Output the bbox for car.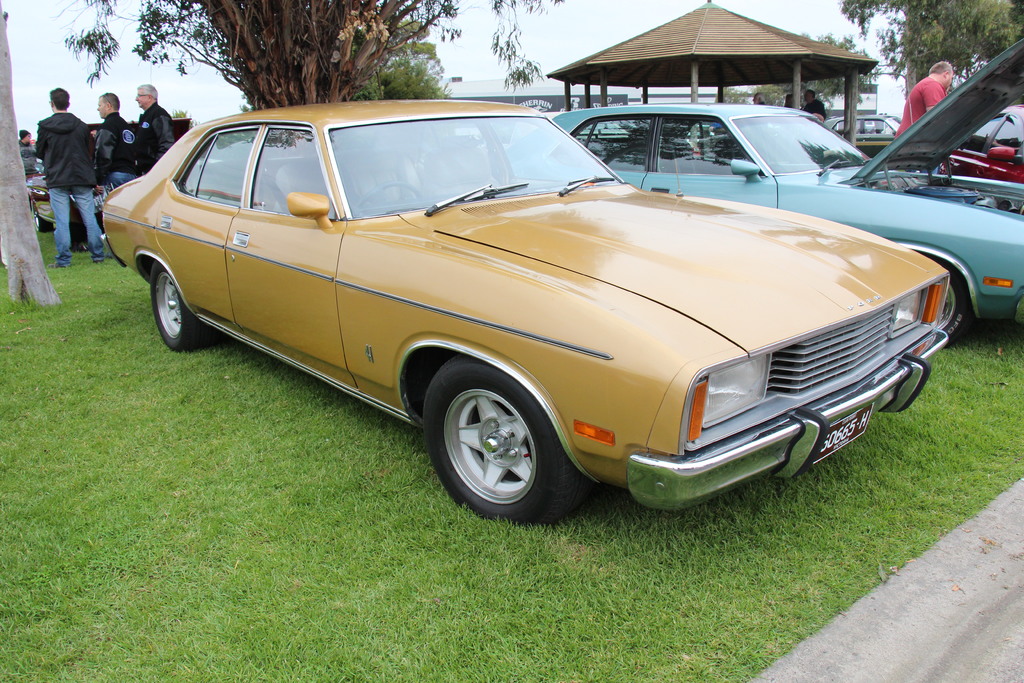
x1=500 y1=41 x2=1023 y2=345.
